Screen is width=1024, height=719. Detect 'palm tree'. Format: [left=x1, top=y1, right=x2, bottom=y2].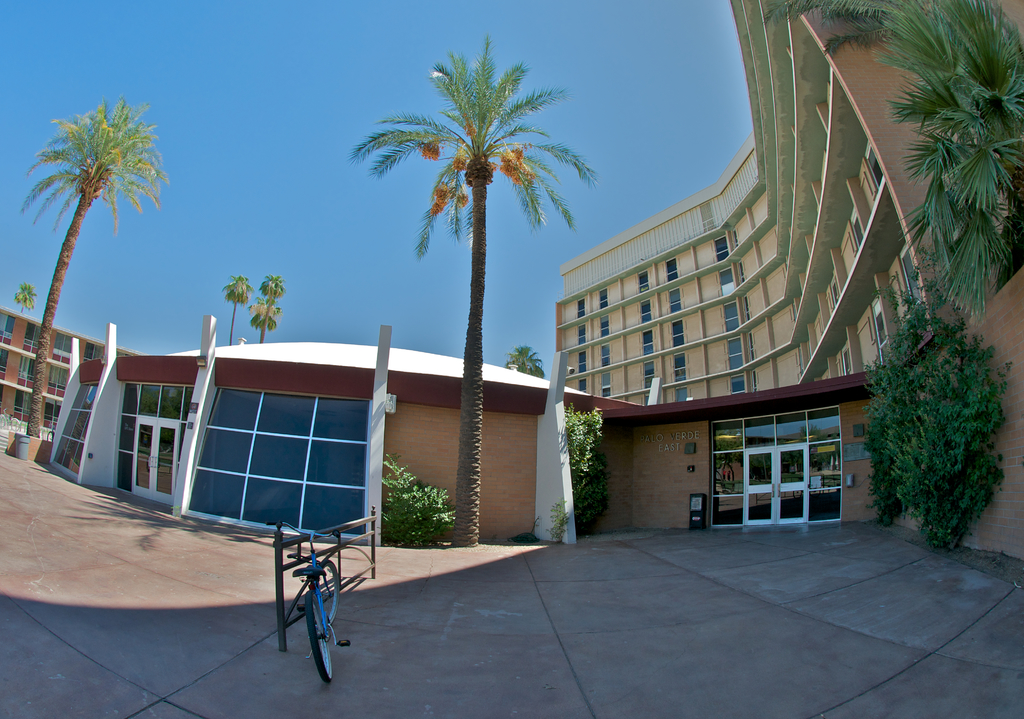
[left=375, top=63, right=591, bottom=482].
